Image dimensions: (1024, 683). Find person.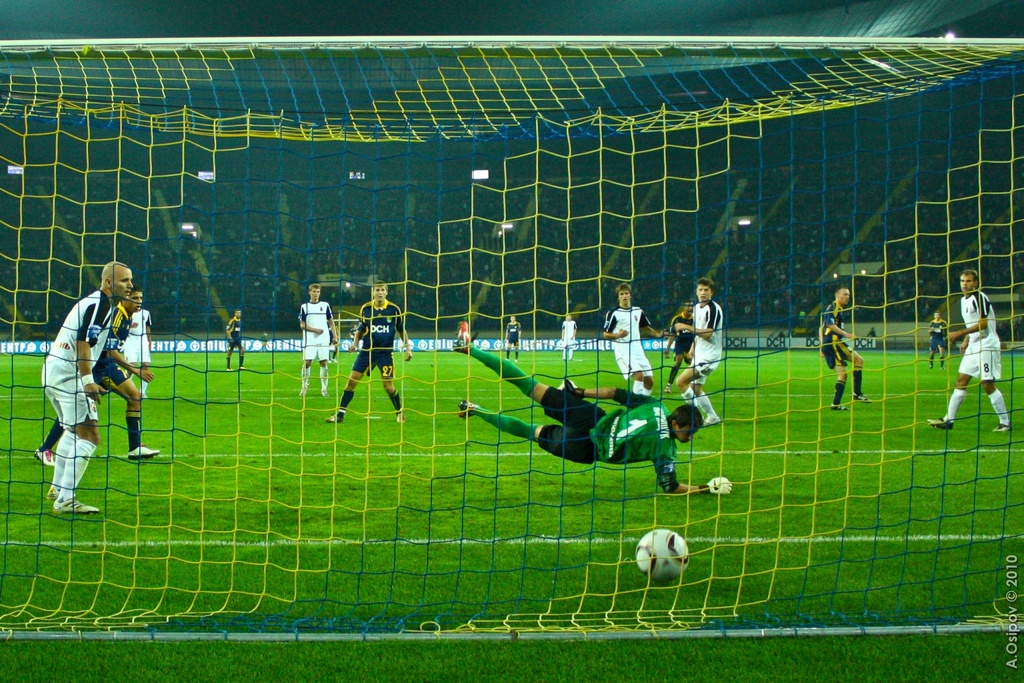
bbox(673, 278, 727, 430).
